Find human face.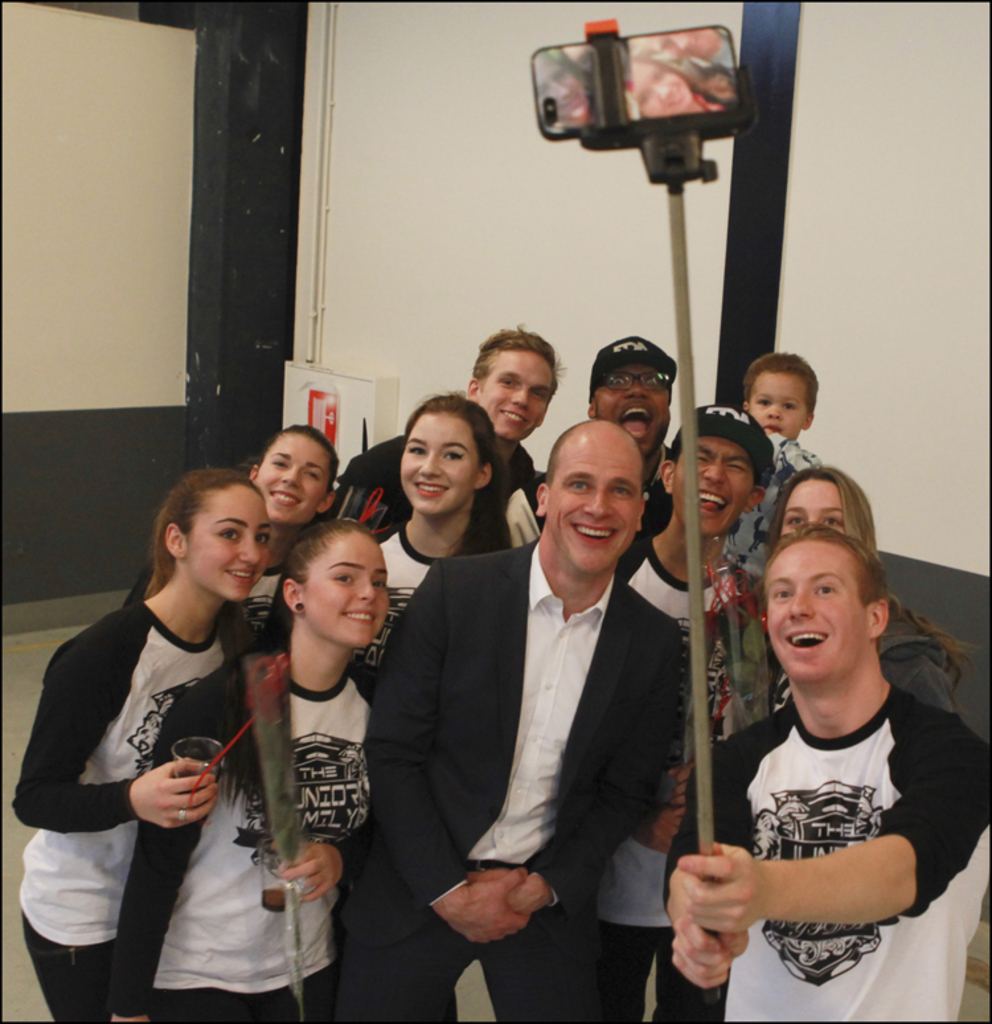
[476,349,561,447].
